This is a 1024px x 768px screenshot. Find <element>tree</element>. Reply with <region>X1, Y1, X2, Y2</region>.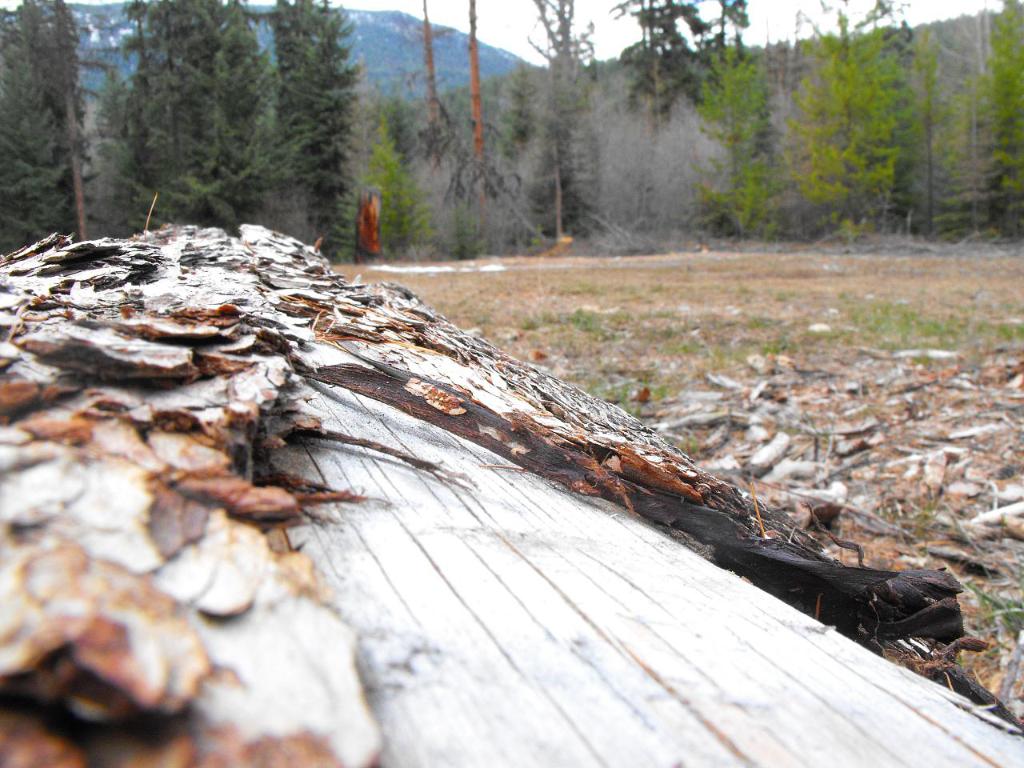
<region>617, 0, 693, 122</region>.
